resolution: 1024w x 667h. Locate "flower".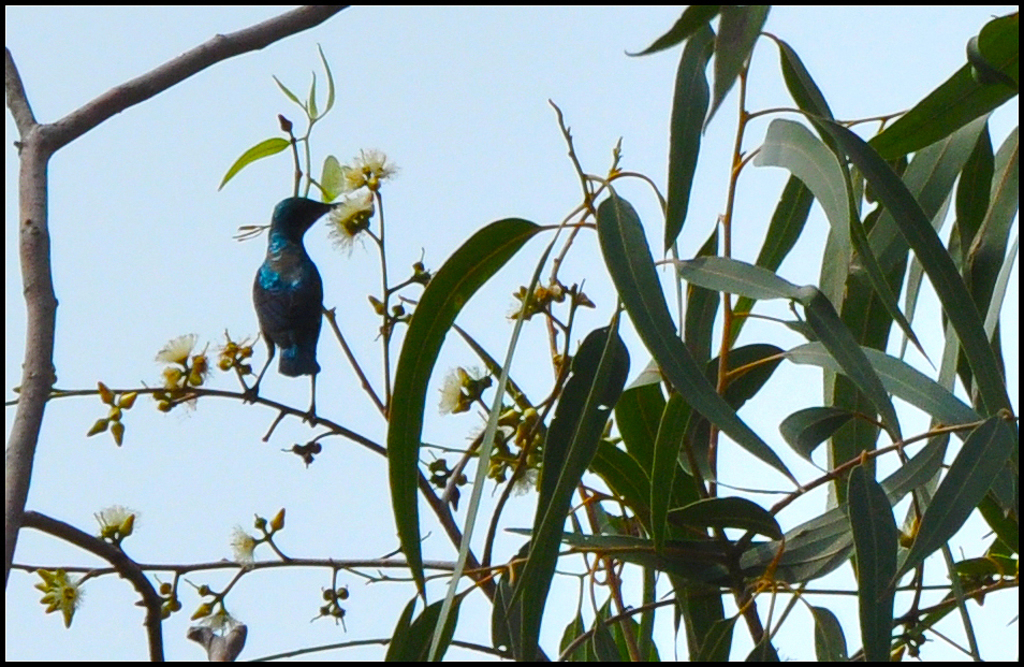
Rect(335, 131, 393, 204).
